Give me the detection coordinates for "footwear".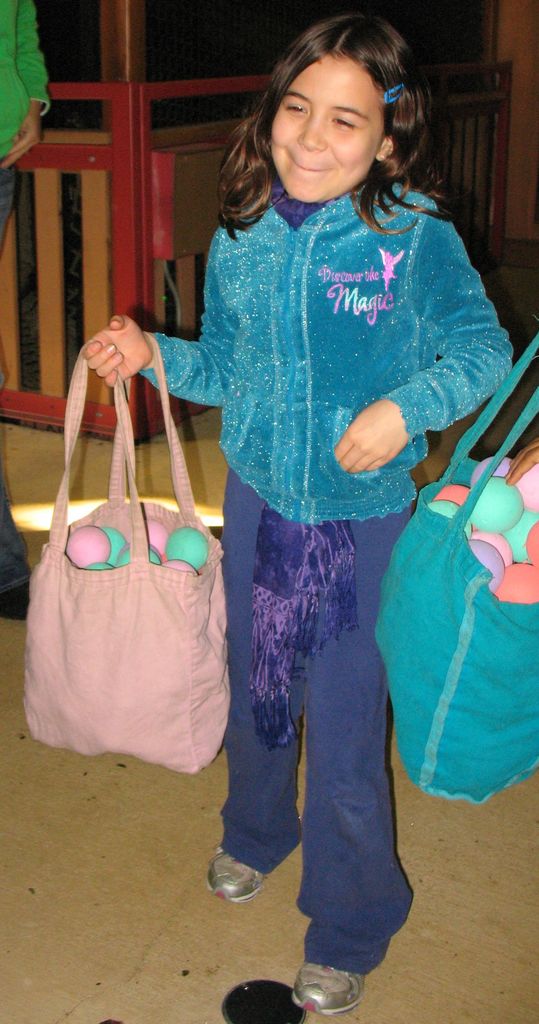
[208, 847, 266, 907].
